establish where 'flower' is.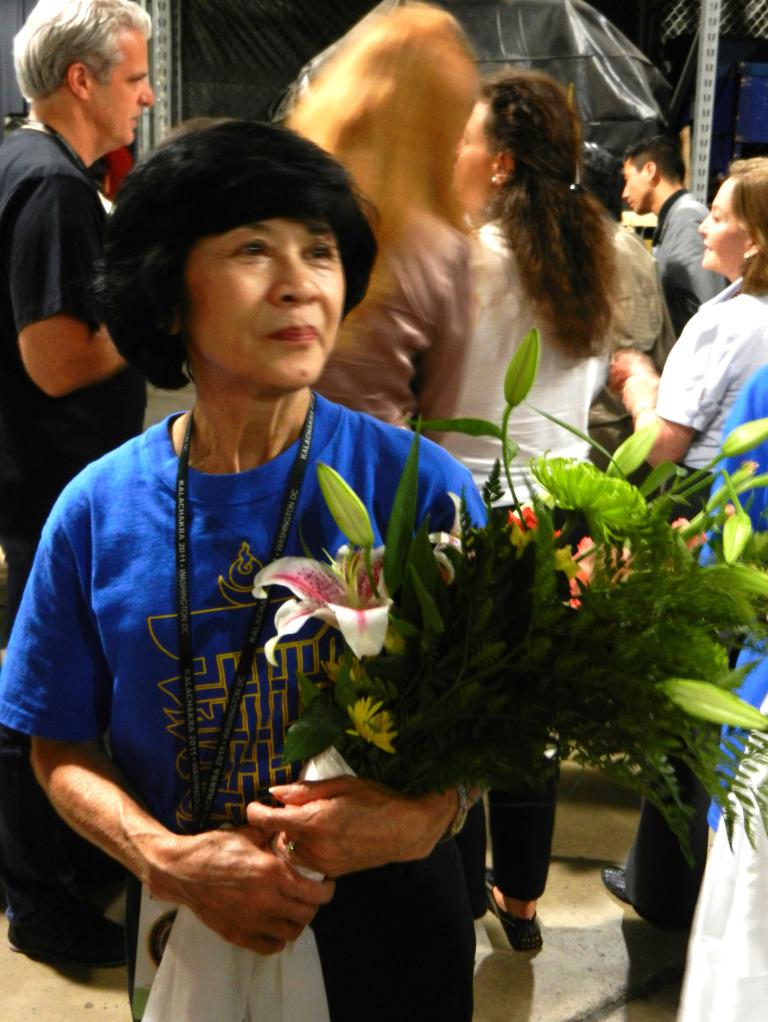
Established at [671,514,712,551].
